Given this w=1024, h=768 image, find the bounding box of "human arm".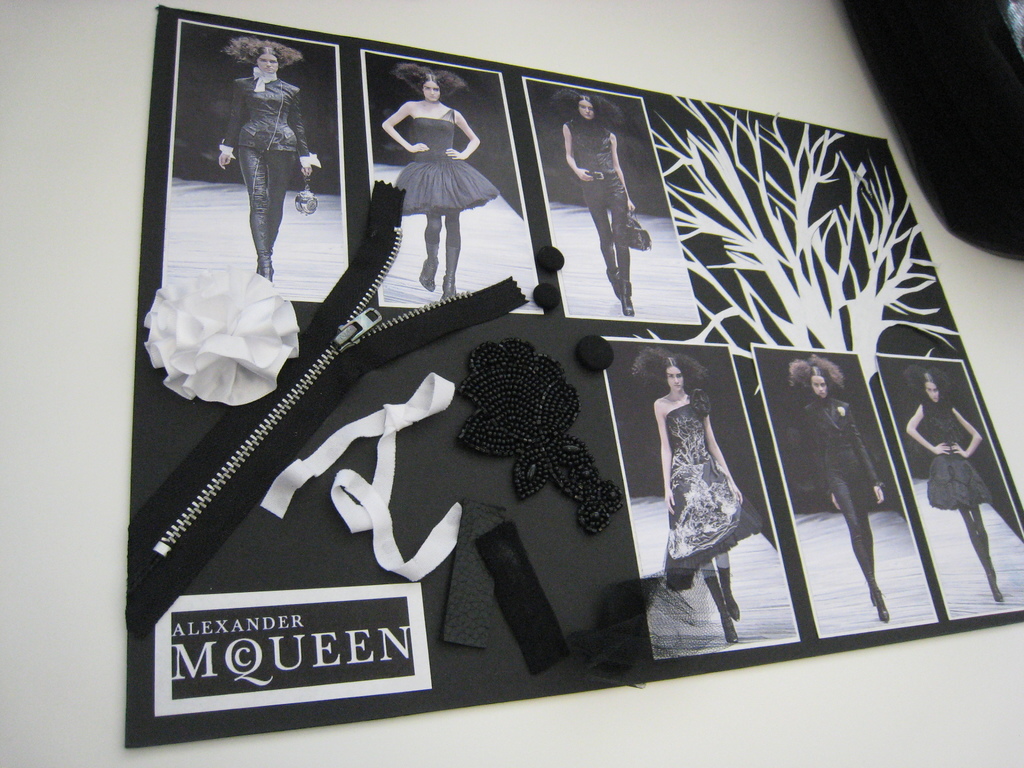
<region>899, 403, 942, 461</region>.
